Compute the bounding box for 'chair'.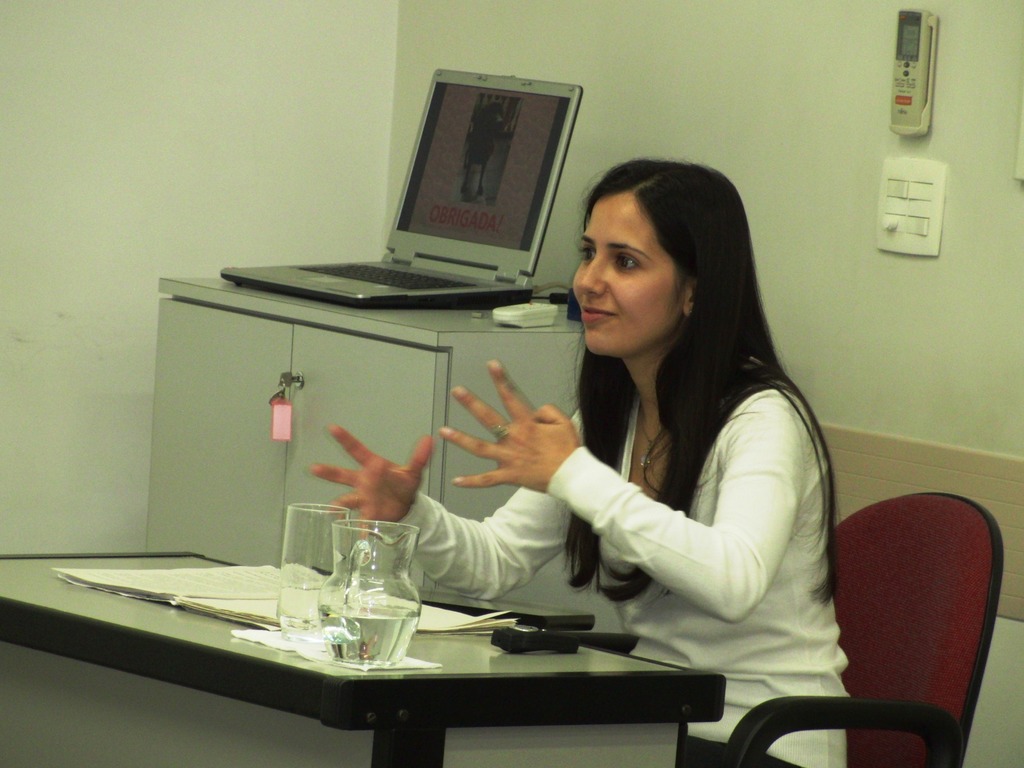
x1=735, y1=481, x2=1016, y2=767.
